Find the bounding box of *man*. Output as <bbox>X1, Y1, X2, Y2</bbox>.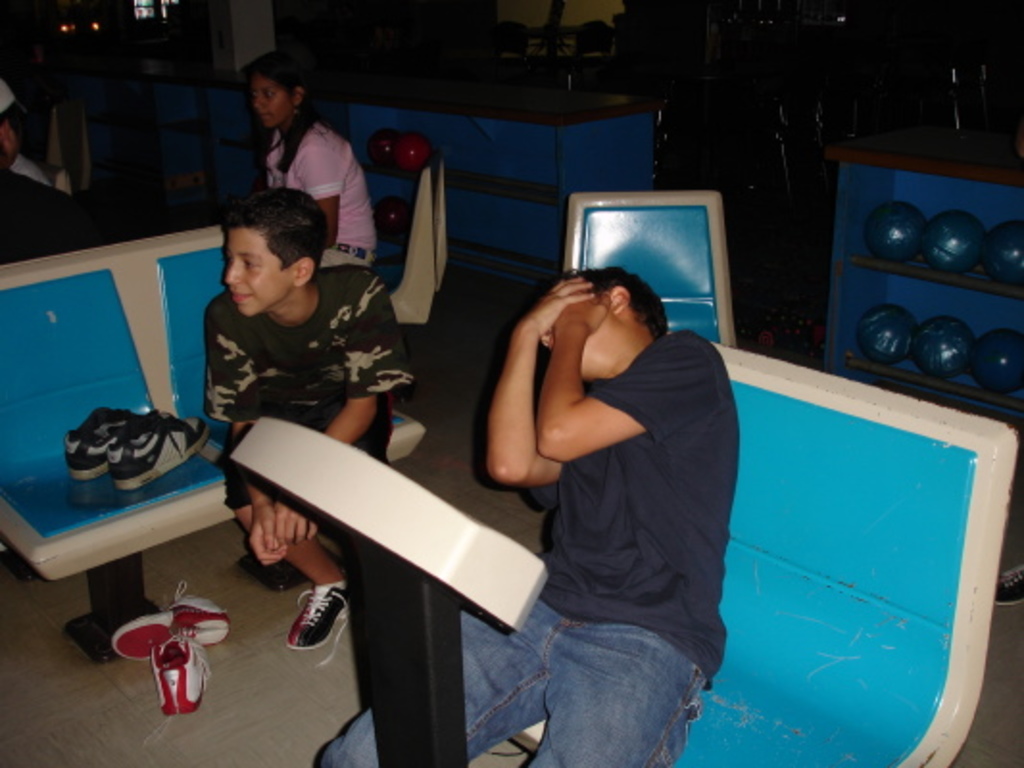
<bbox>338, 180, 740, 737</bbox>.
